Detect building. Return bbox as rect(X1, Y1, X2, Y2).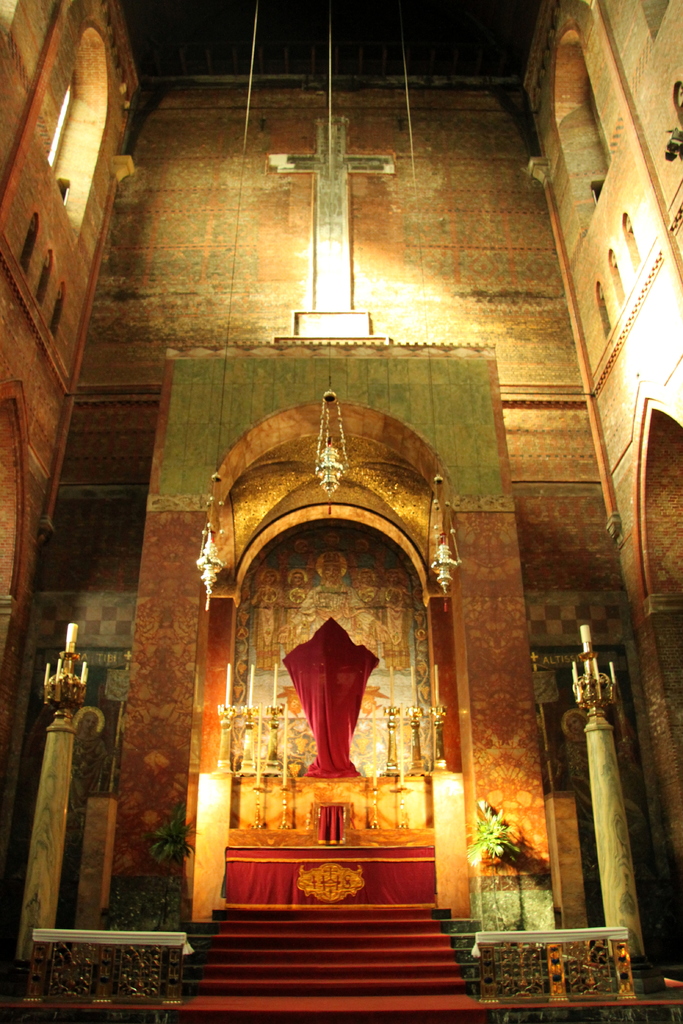
rect(1, 0, 682, 1014).
